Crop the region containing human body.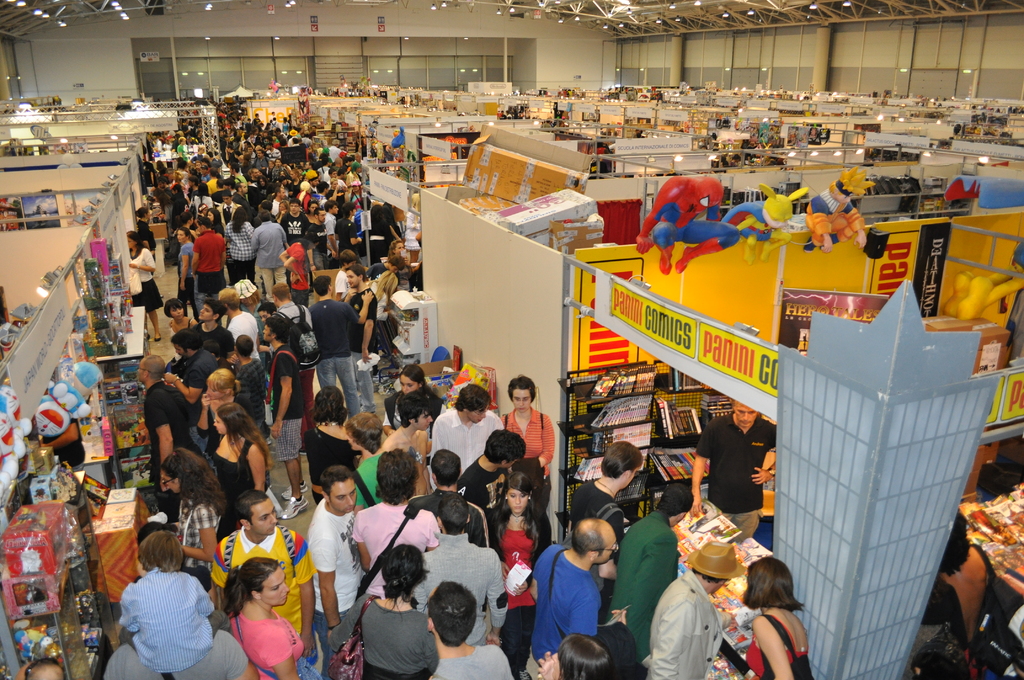
Crop region: bbox=[745, 604, 816, 679].
